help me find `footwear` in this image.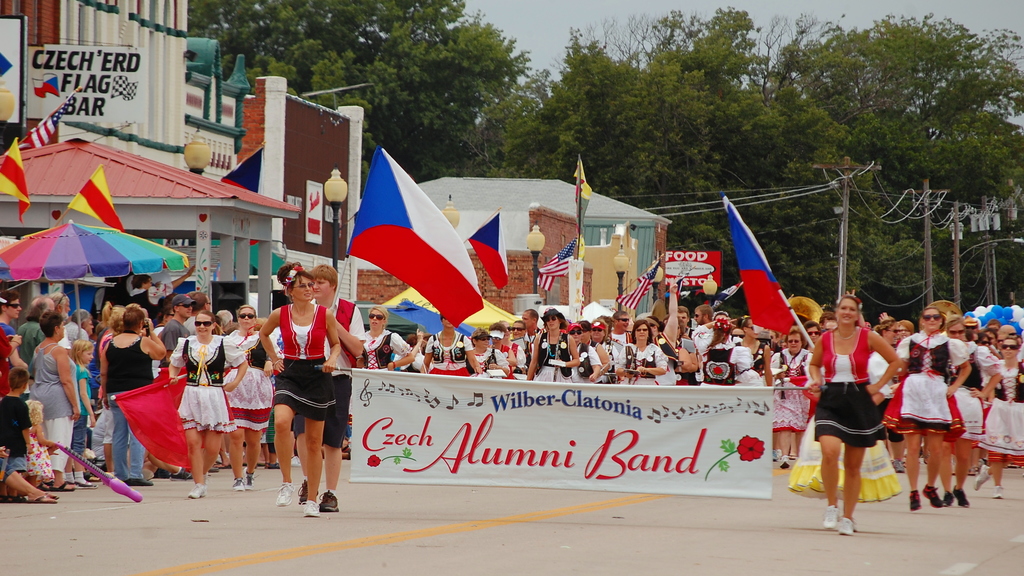
Found it: BBox(820, 495, 842, 525).
